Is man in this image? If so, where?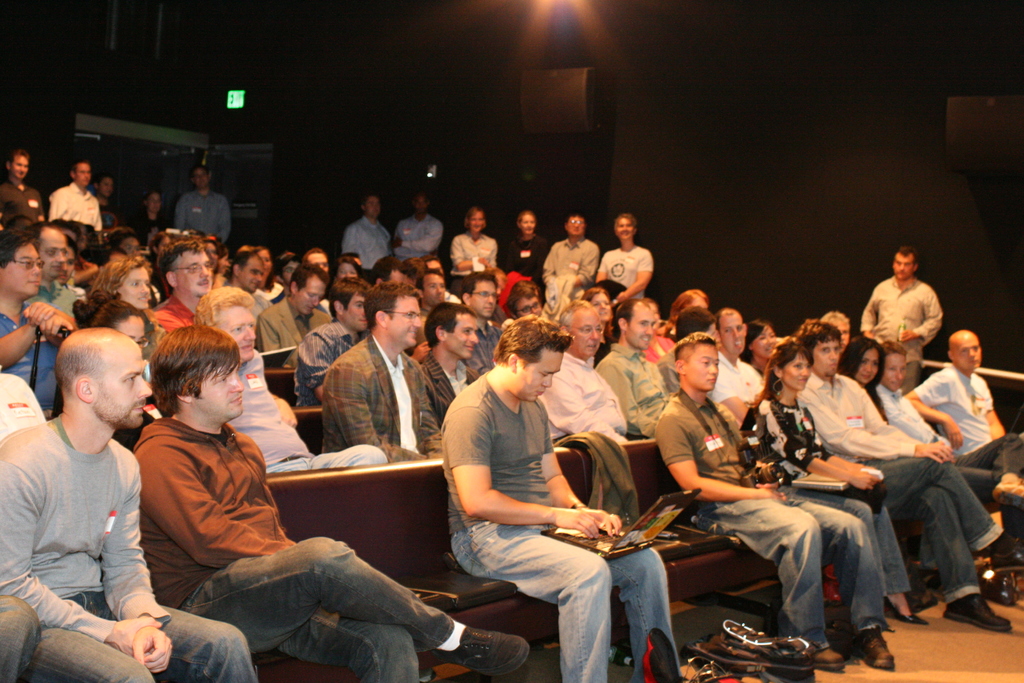
Yes, at <region>868, 336, 1023, 567</region>.
